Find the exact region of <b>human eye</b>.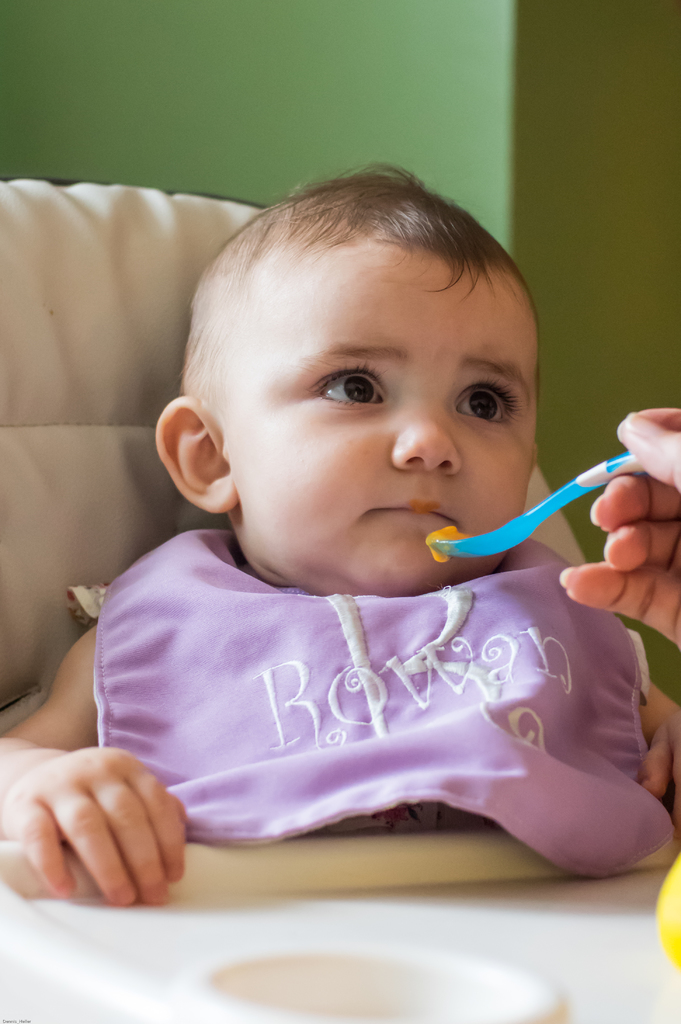
Exact region: bbox=(314, 351, 406, 420).
